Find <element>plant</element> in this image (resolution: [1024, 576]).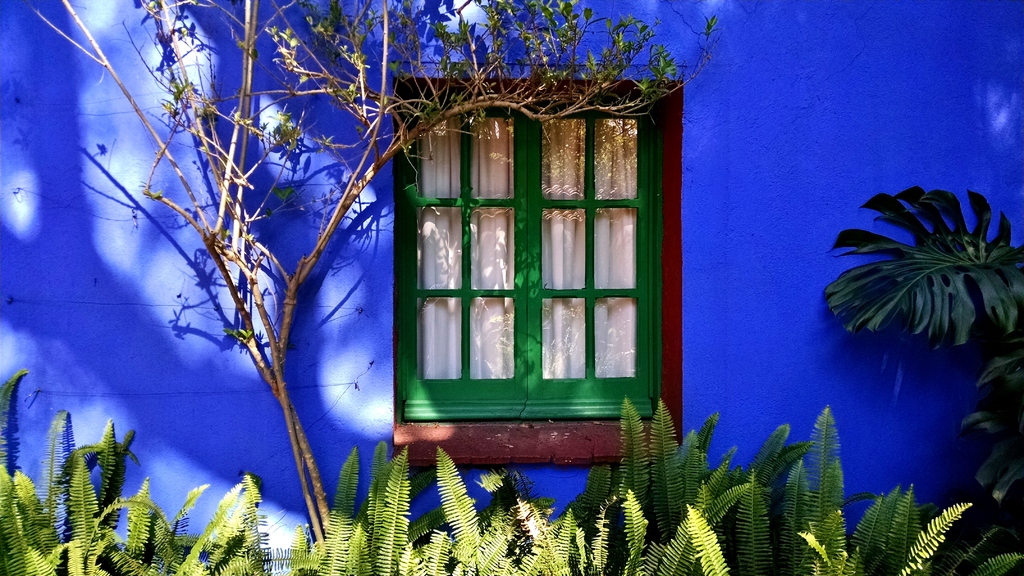
(789, 152, 1023, 379).
